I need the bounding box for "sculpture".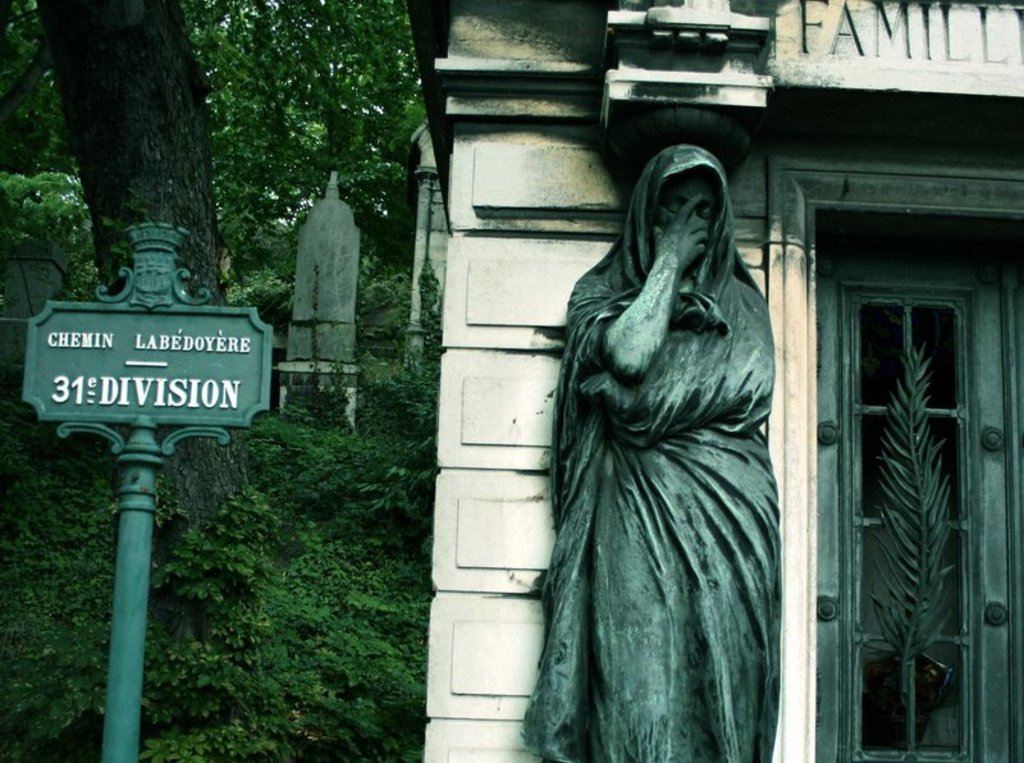
Here it is: region(548, 132, 786, 762).
